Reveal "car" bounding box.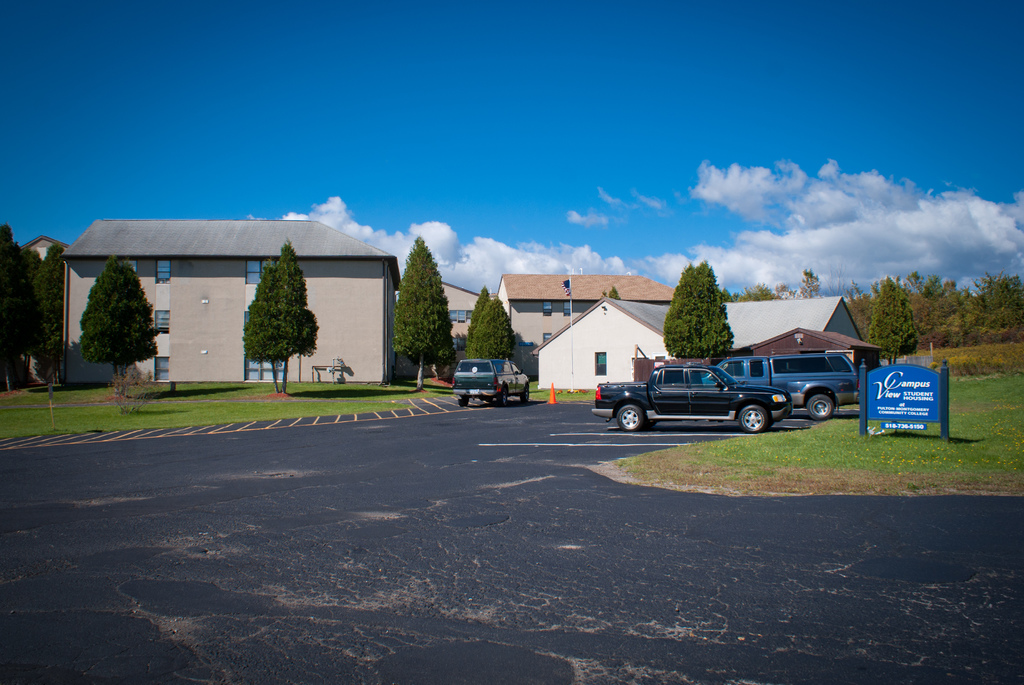
Revealed: (left=448, top=358, right=534, bottom=410).
